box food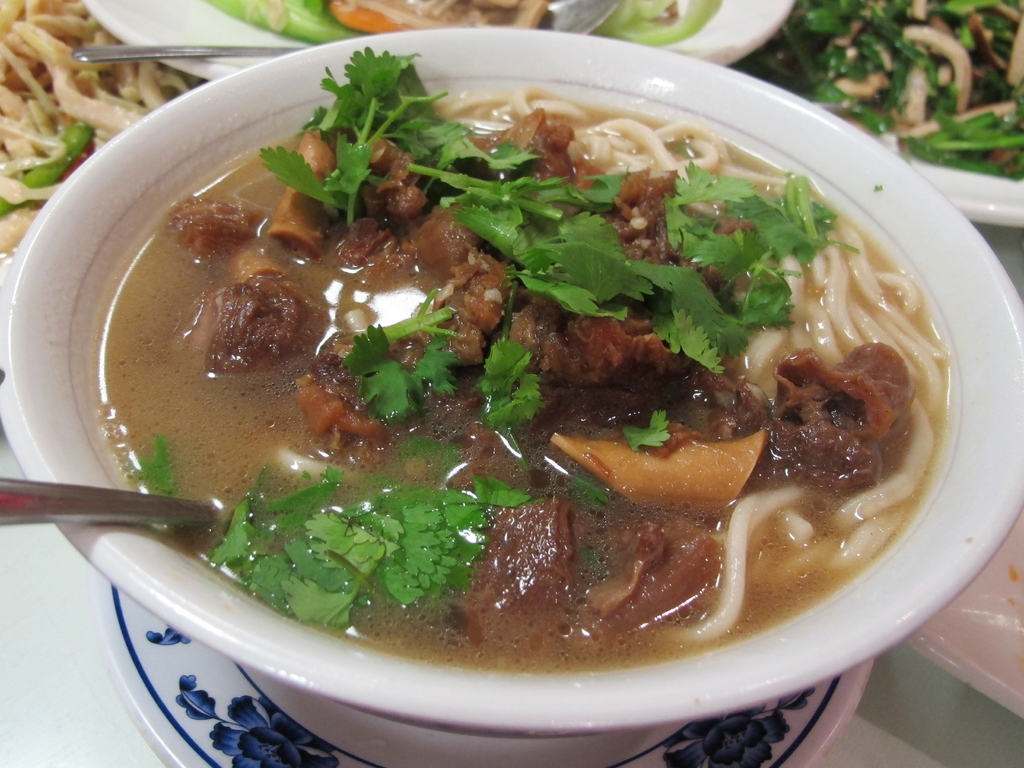
left=205, top=0, right=724, bottom=47
